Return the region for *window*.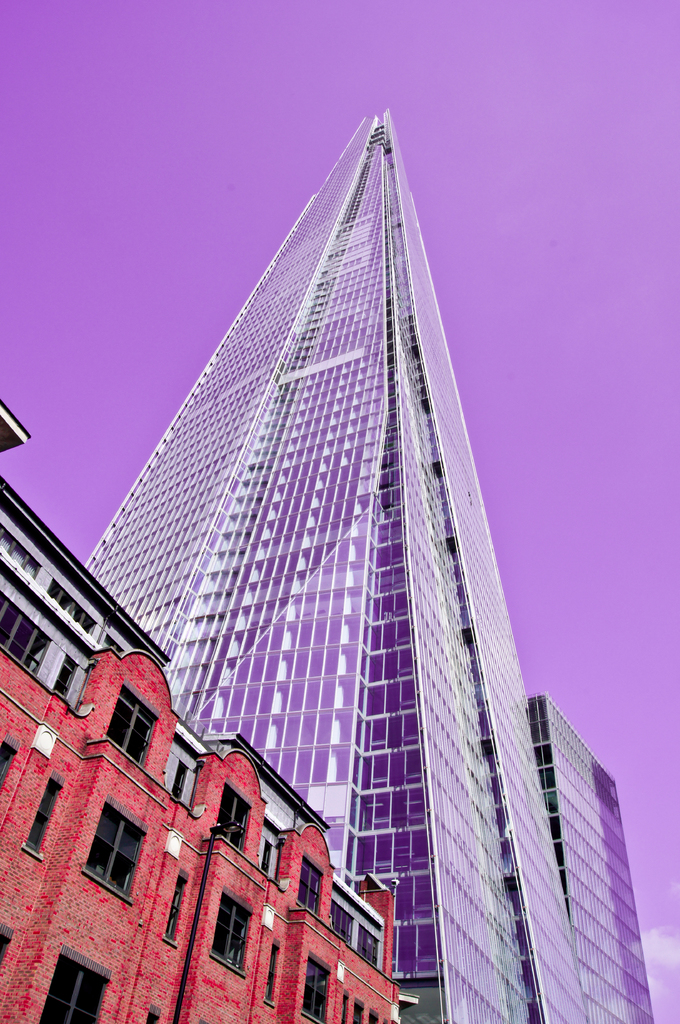
[146, 1004, 161, 1023].
